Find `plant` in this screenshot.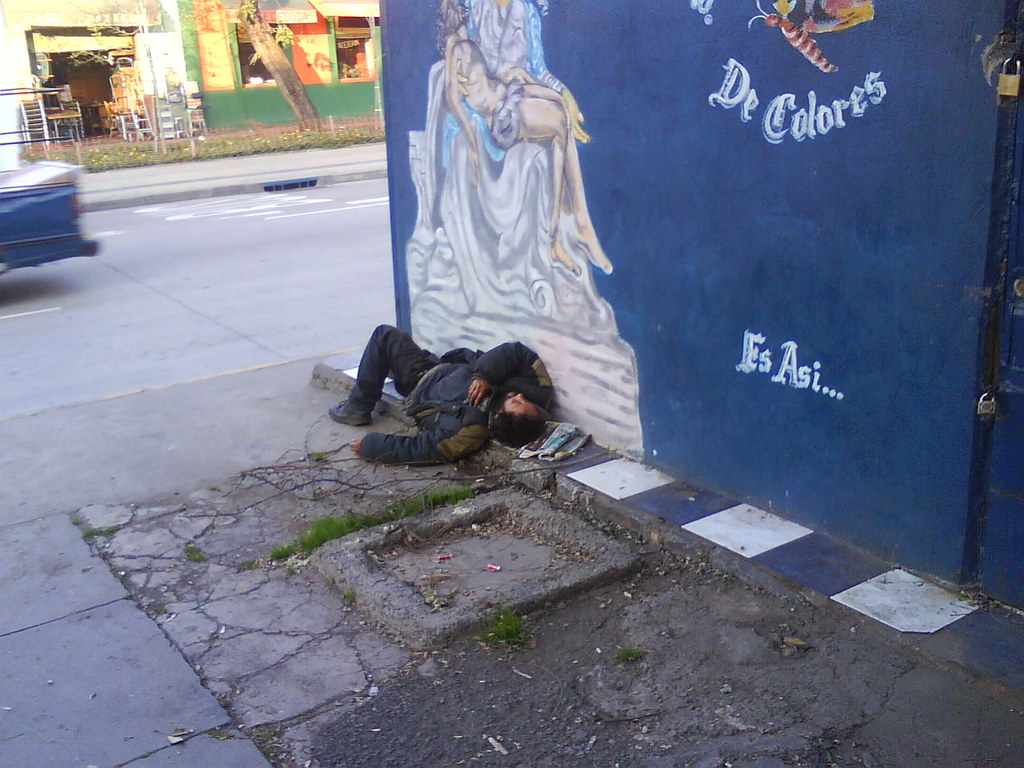
The bounding box for `plant` is bbox=(267, 540, 294, 558).
